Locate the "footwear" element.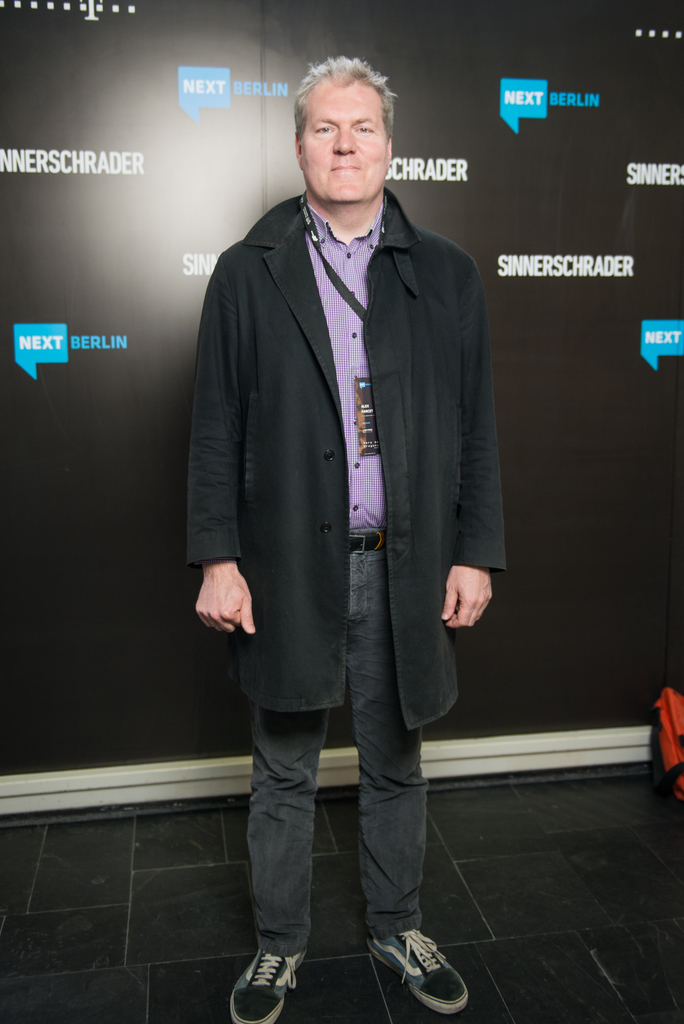
Element bbox: 346 927 482 1017.
